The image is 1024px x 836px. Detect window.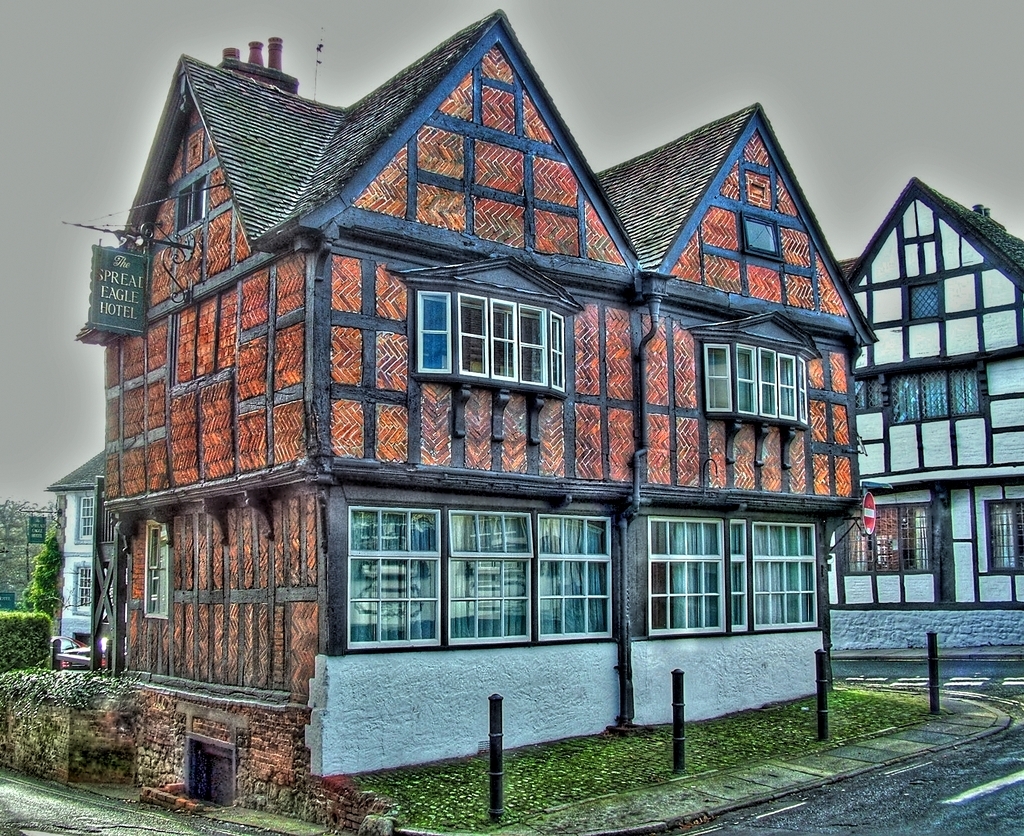
Detection: x1=78, y1=498, x2=98, y2=536.
